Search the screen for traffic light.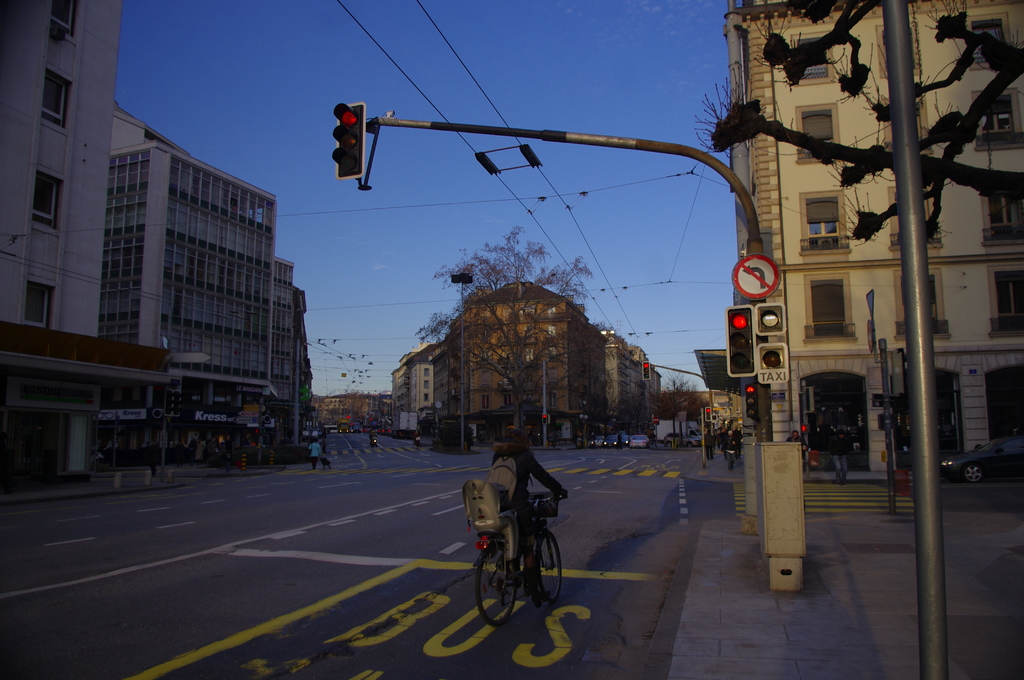
Found at 726, 304, 757, 378.
